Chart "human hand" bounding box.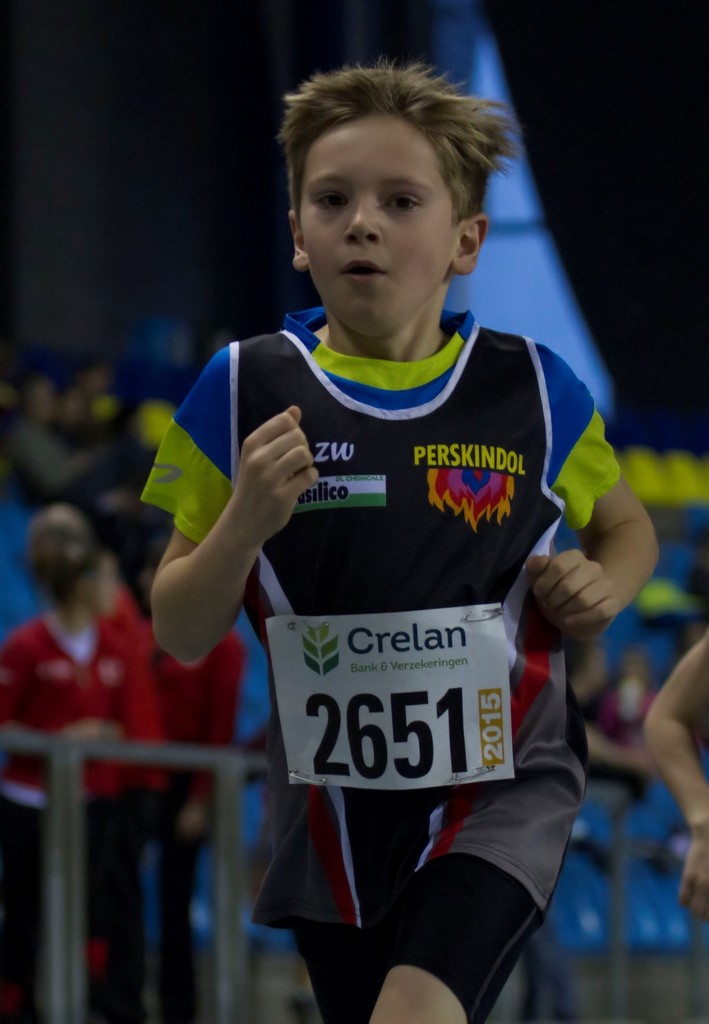
Charted: 677,832,708,923.
